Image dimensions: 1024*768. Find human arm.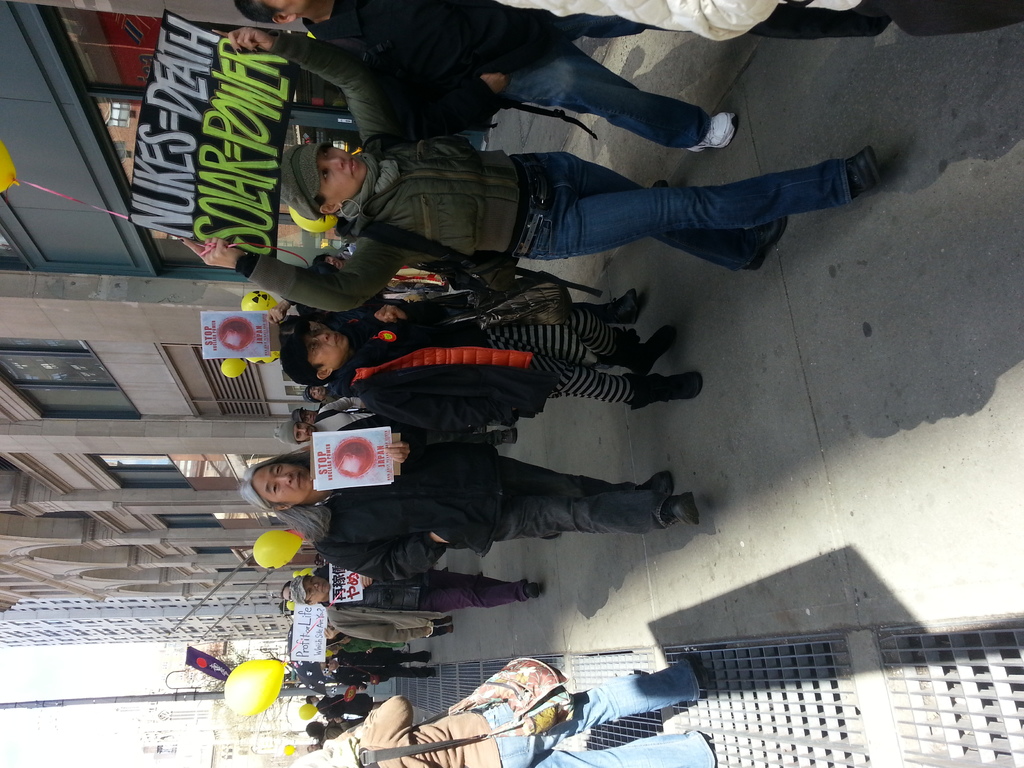
left=213, top=27, right=401, bottom=150.
